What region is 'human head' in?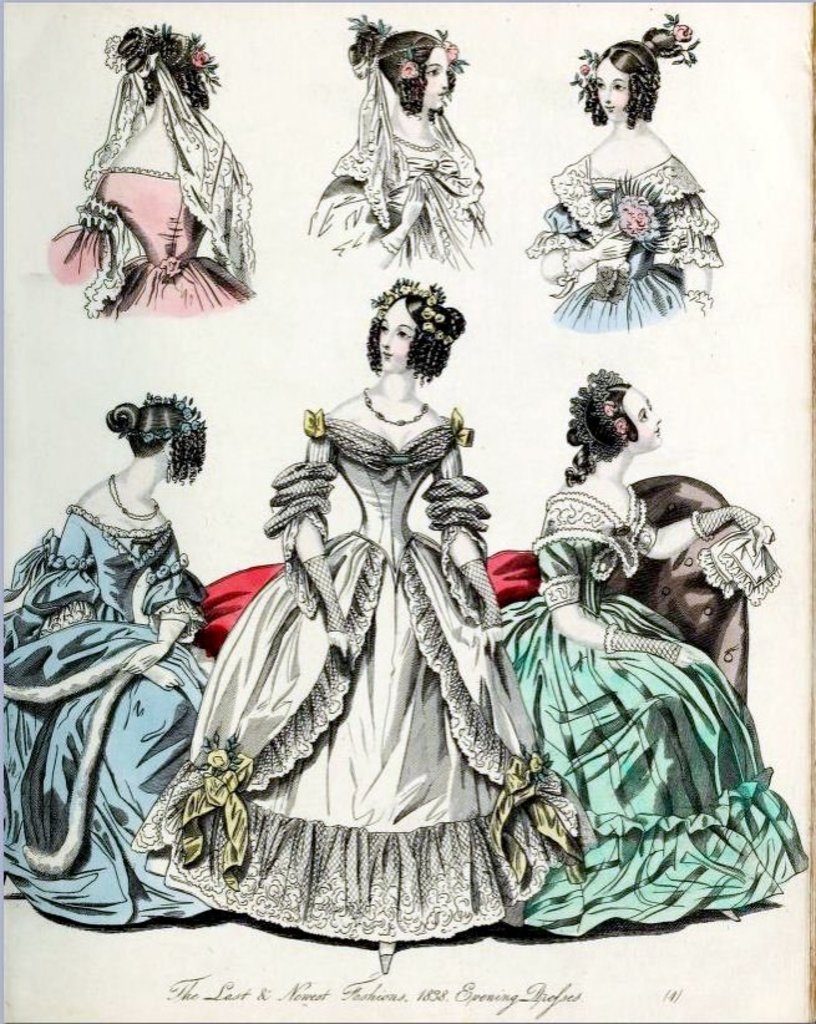
(103,17,218,111).
